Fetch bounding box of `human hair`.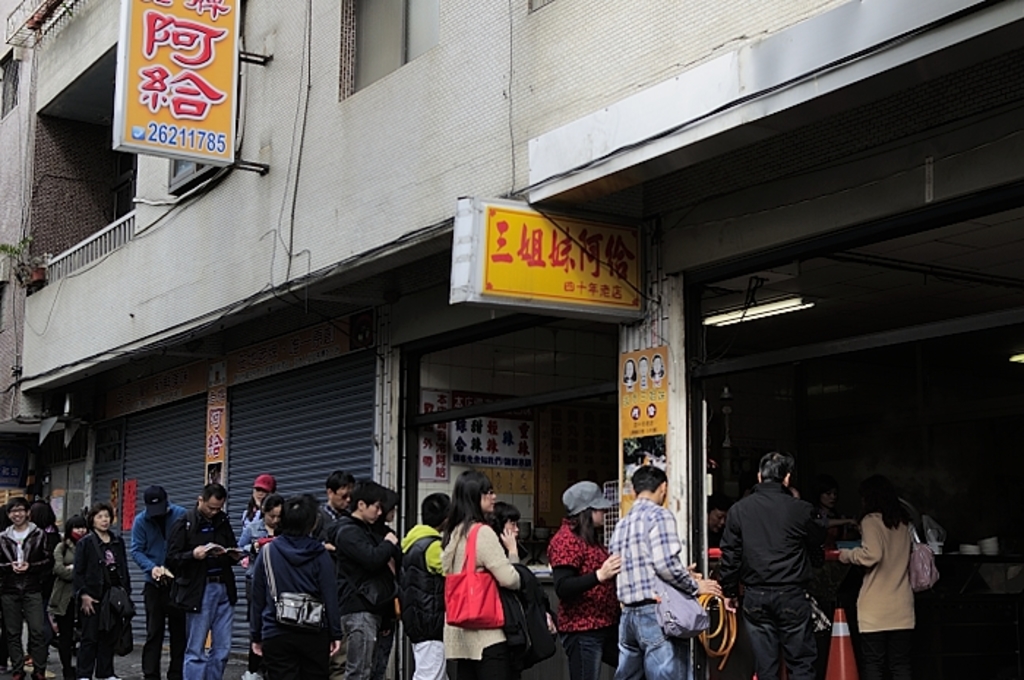
Bbox: pyautogui.locateOnScreen(89, 497, 120, 526).
